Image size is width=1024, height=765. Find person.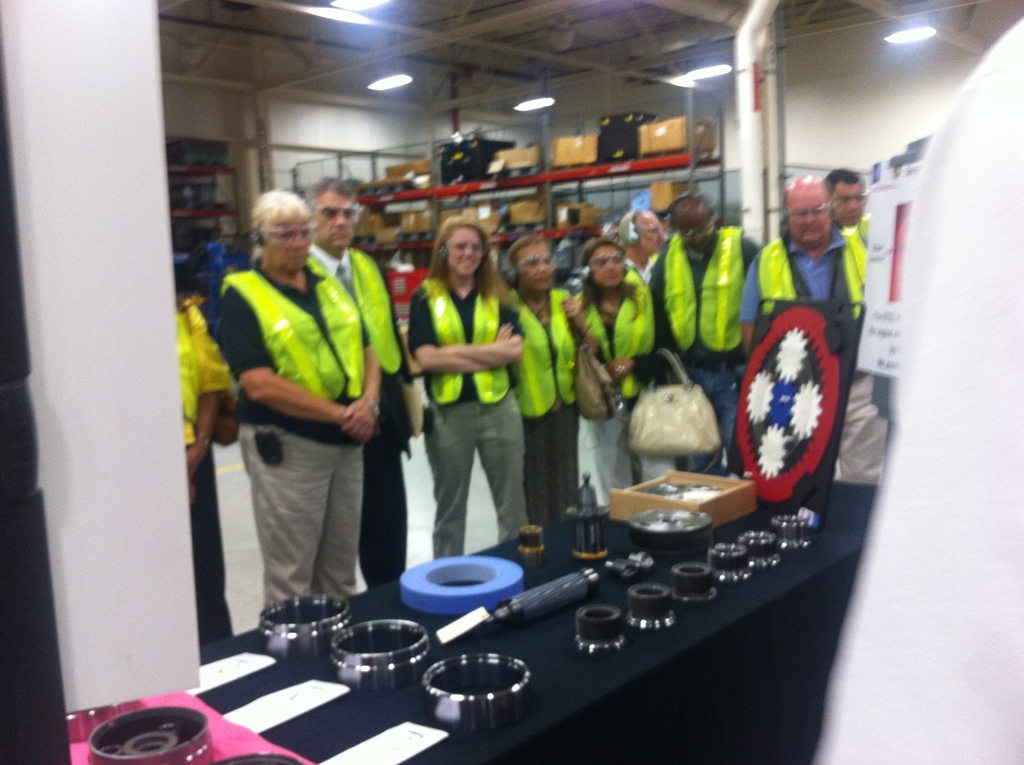
(229,184,384,625).
